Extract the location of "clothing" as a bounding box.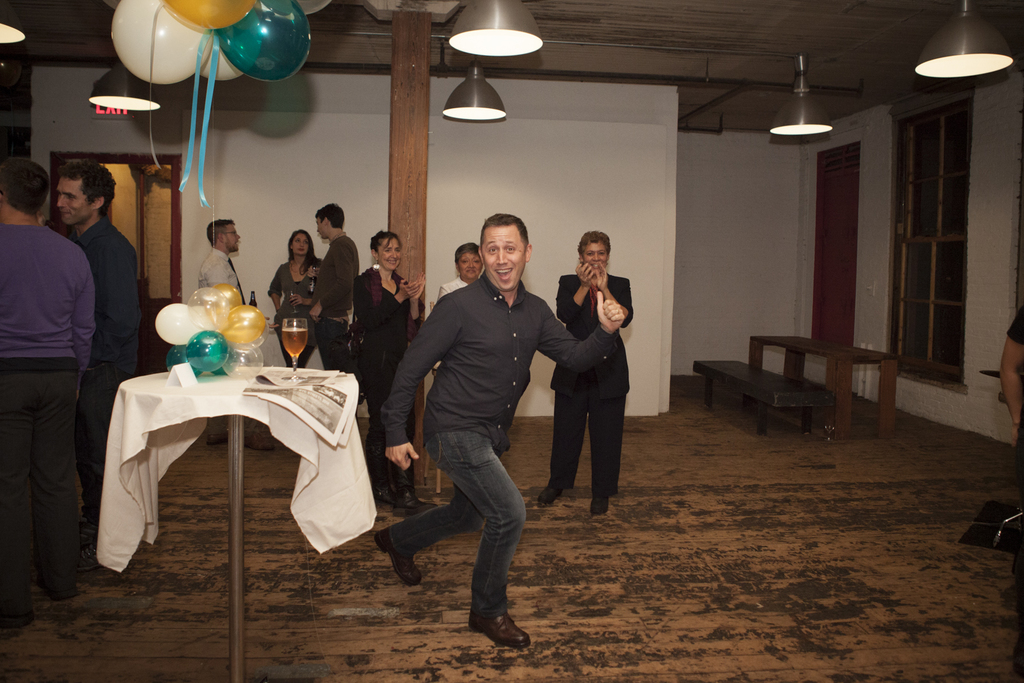
box(355, 268, 420, 485).
